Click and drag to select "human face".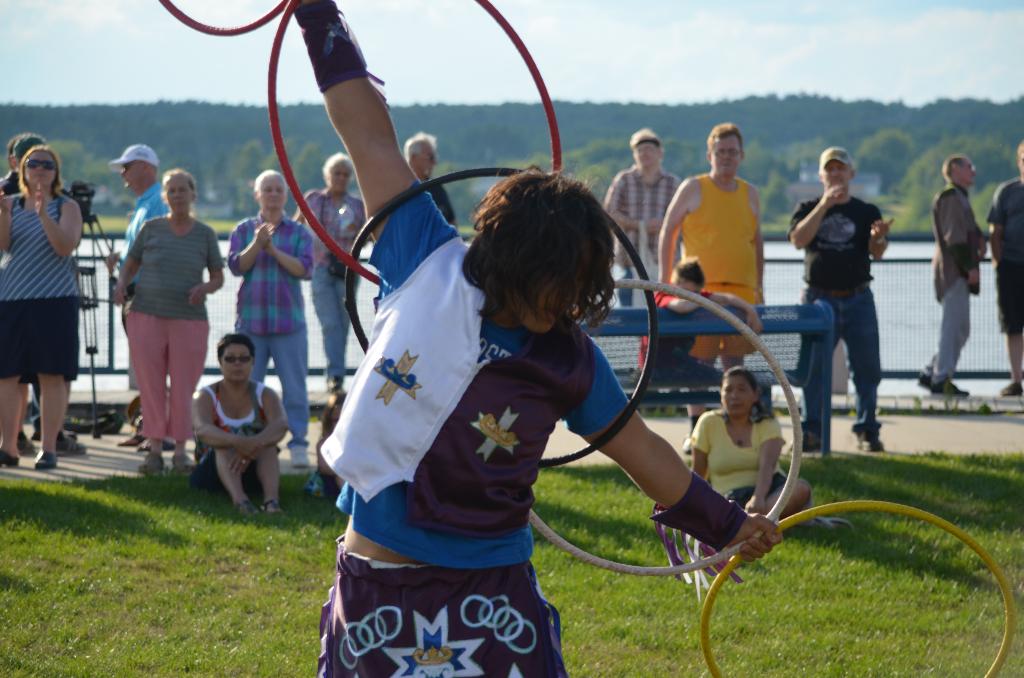
Selection: bbox=[637, 141, 658, 167].
